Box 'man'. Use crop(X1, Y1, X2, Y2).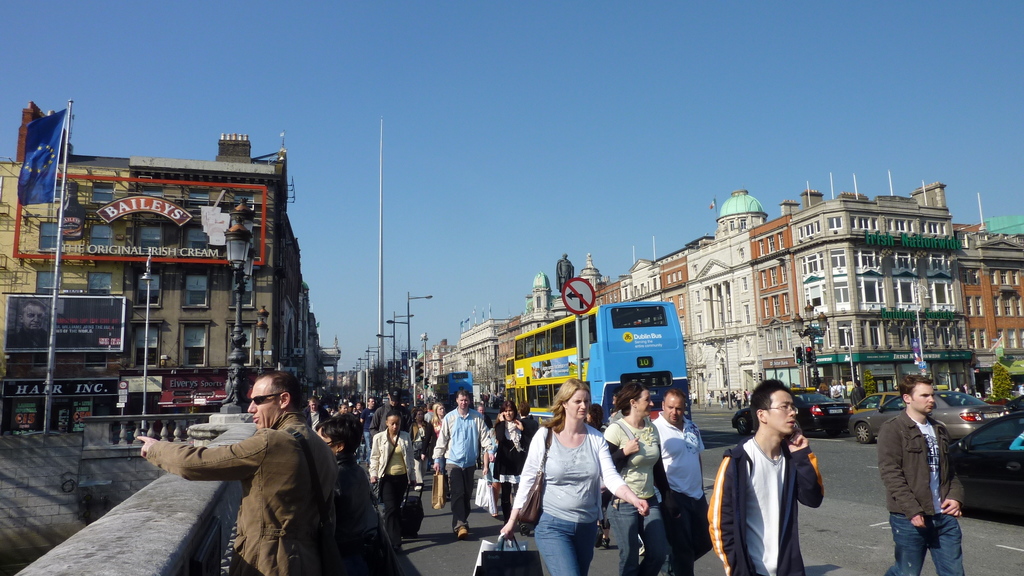
crop(432, 390, 495, 538).
